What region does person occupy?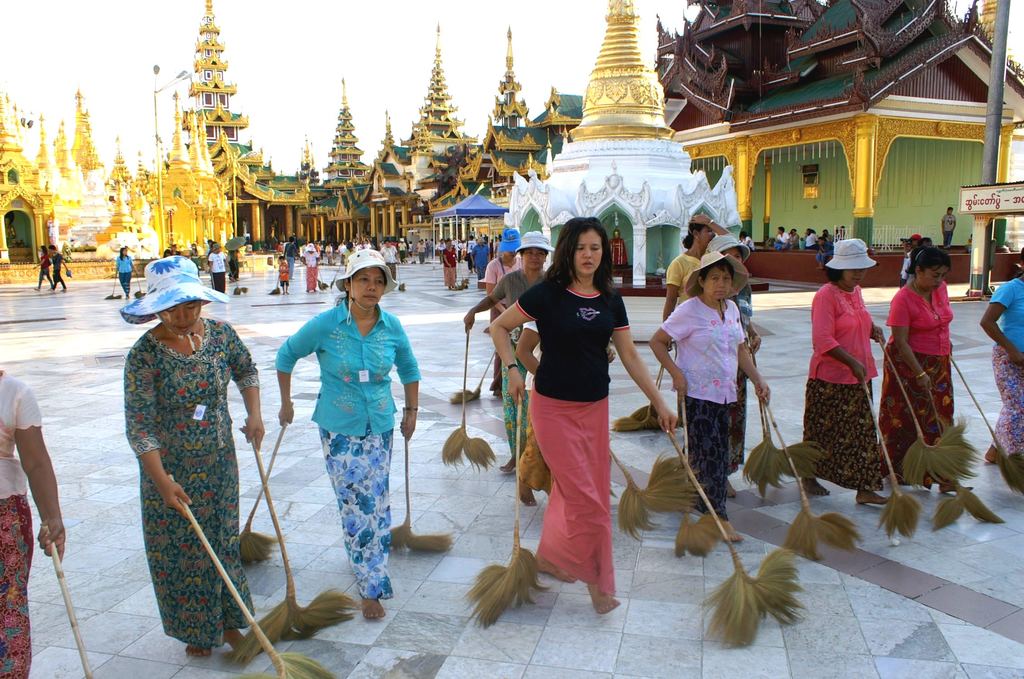
(x1=875, y1=245, x2=972, y2=496).
